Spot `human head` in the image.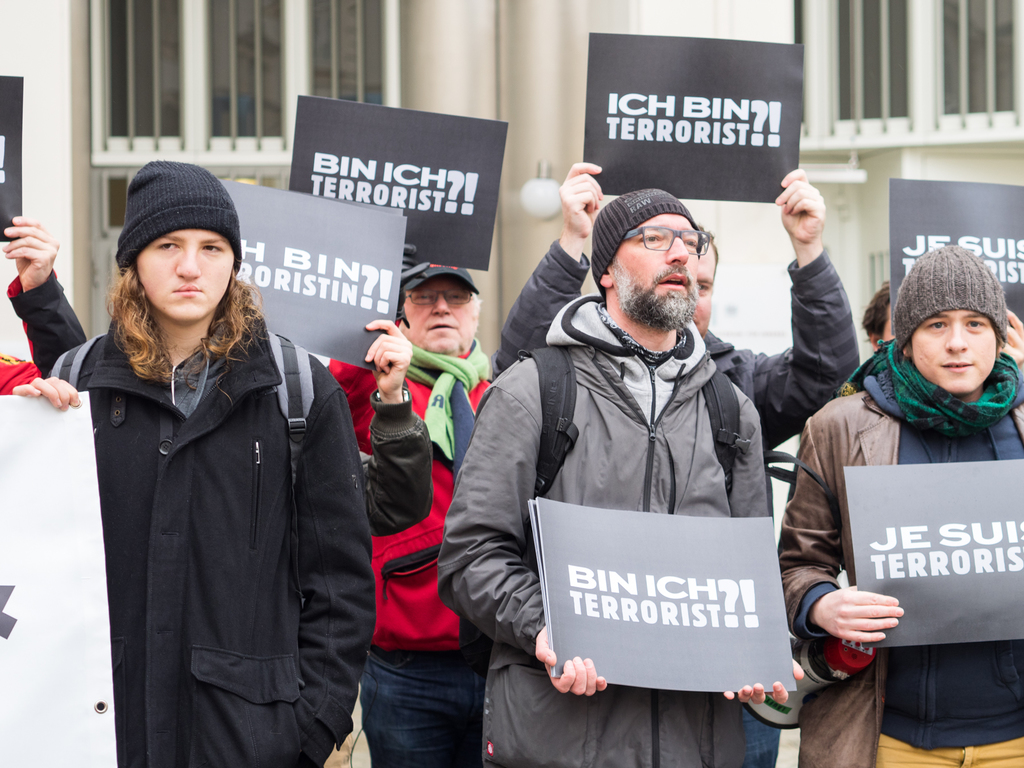
`human head` found at (left=858, top=279, right=892, bottom=351).
